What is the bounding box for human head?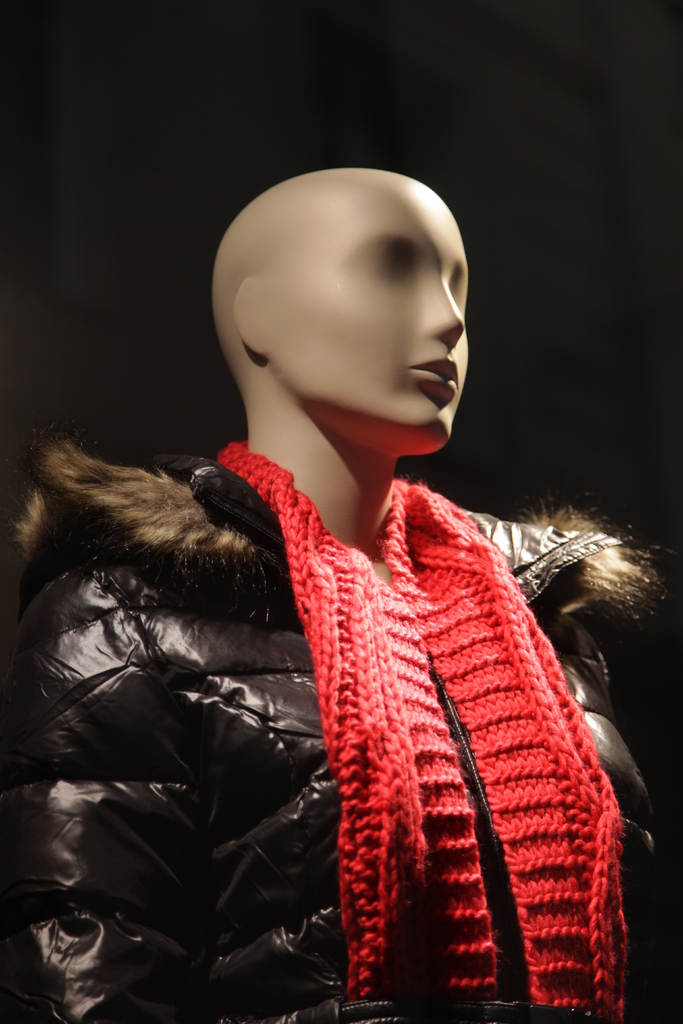
{"x1": 216, "y1": 164, "x2": 484, "y2": 424}.
